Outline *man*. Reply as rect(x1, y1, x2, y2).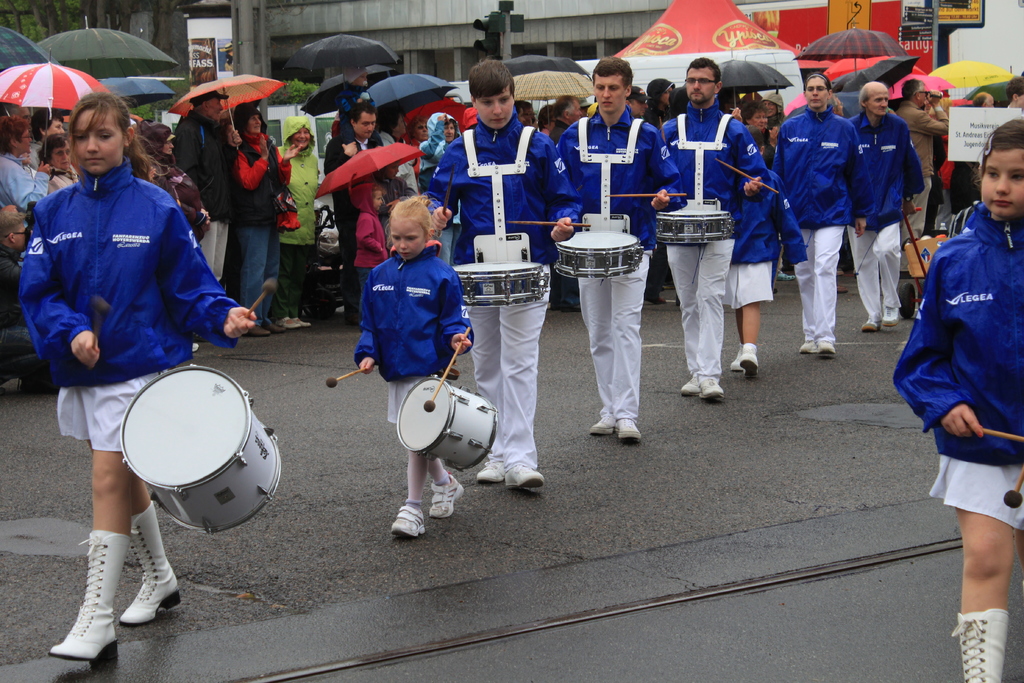
rect(322, 101, 386, 310).
